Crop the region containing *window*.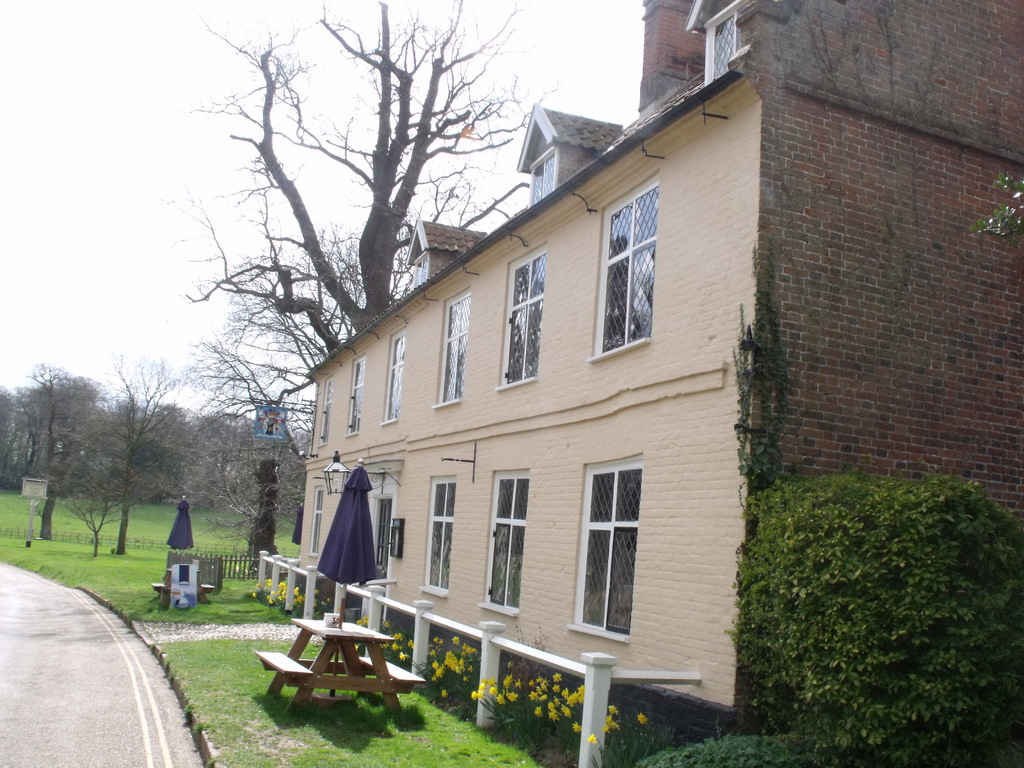
Crop region: [left=342, top=353, right=367, bottom=434].
